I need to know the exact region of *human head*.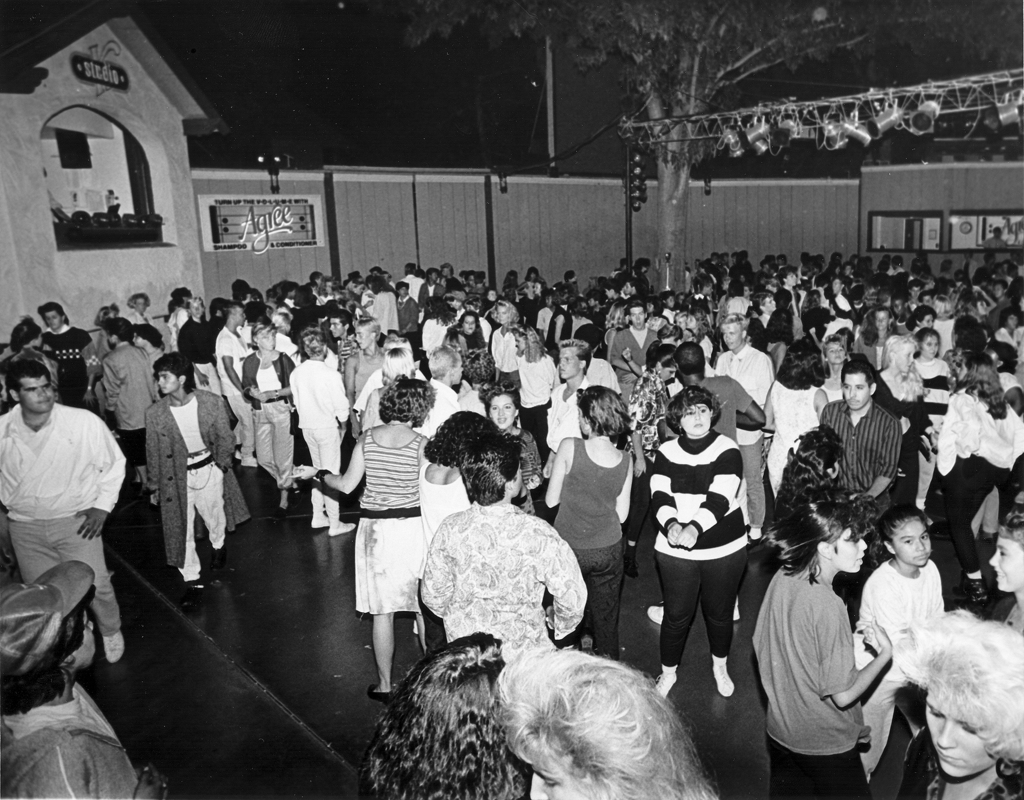
Region: 380/346/414/387.
